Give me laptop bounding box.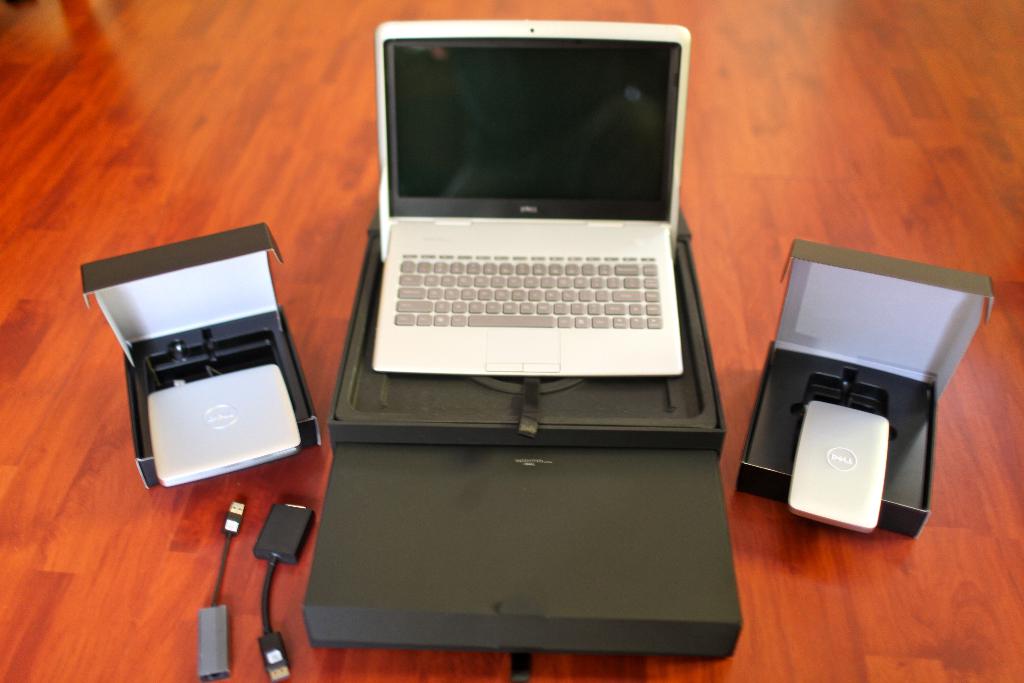
<box>372,14,692,377</box>.
